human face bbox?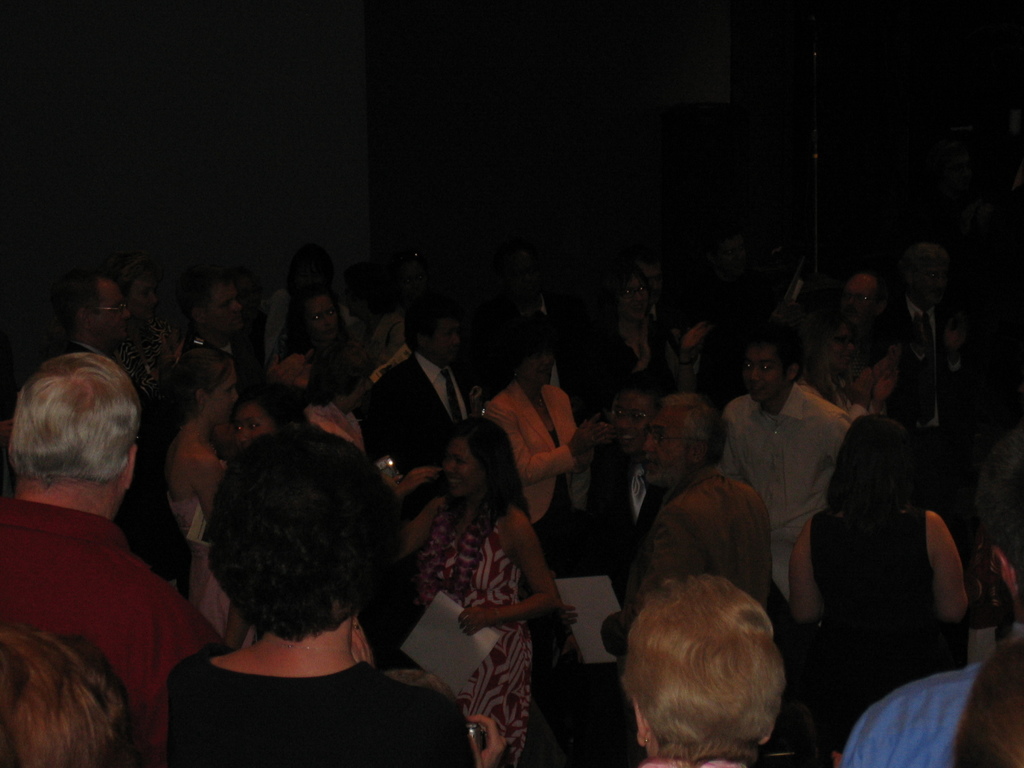
x1=908, y1=253, x2=950, y2=302
